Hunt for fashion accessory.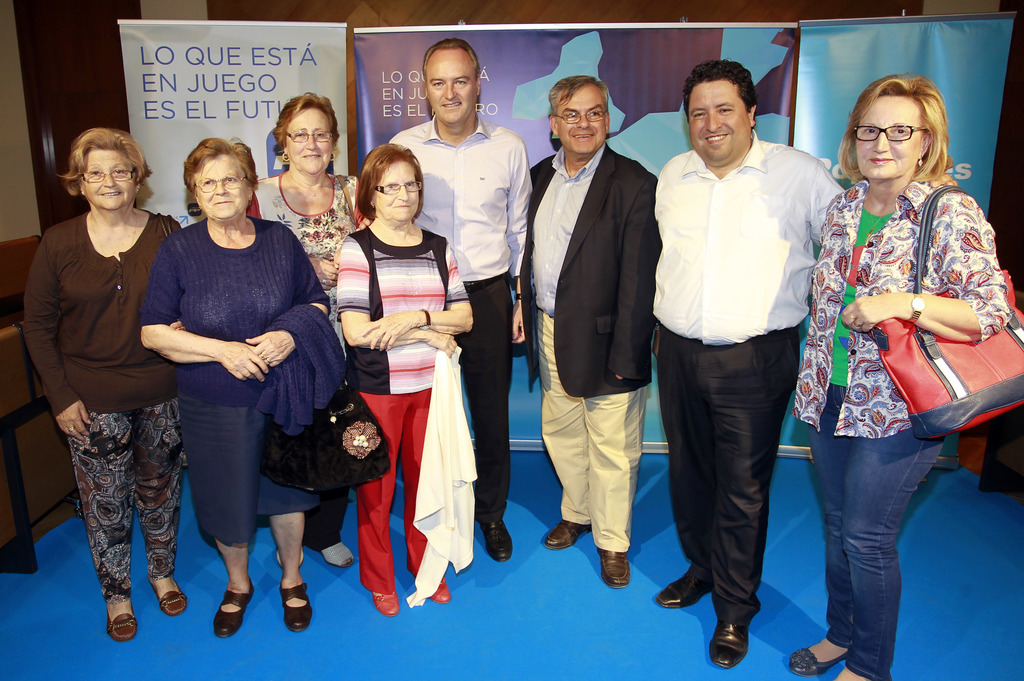
Hunted down at select_region(280, 577, 314, 635).
